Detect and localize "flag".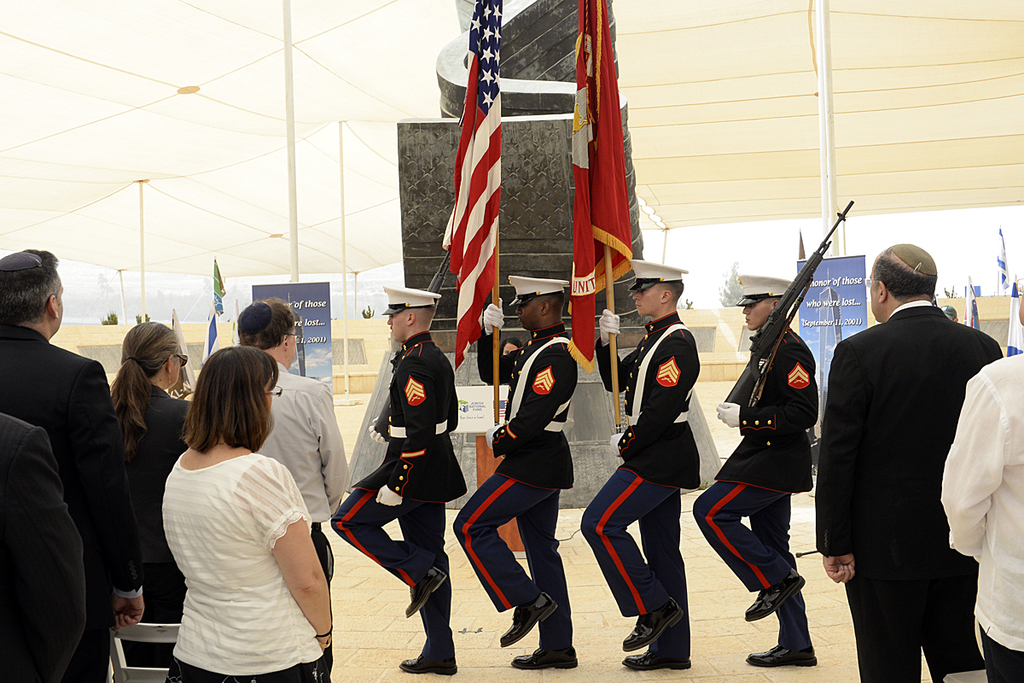
Localized at crop(996, 225, 1011, 288).
